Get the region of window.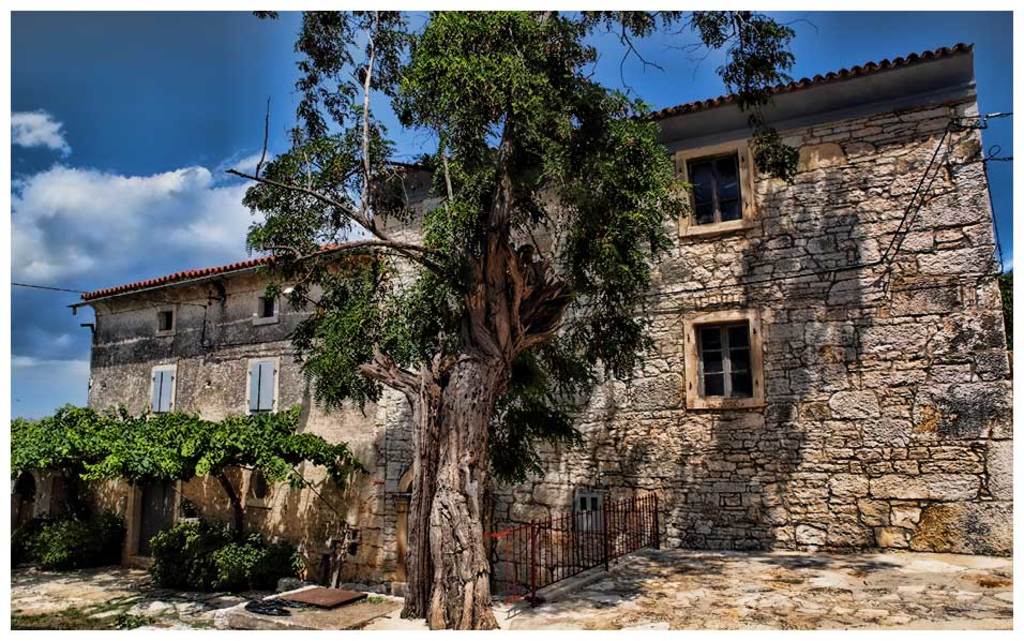
250,358,281,409.
